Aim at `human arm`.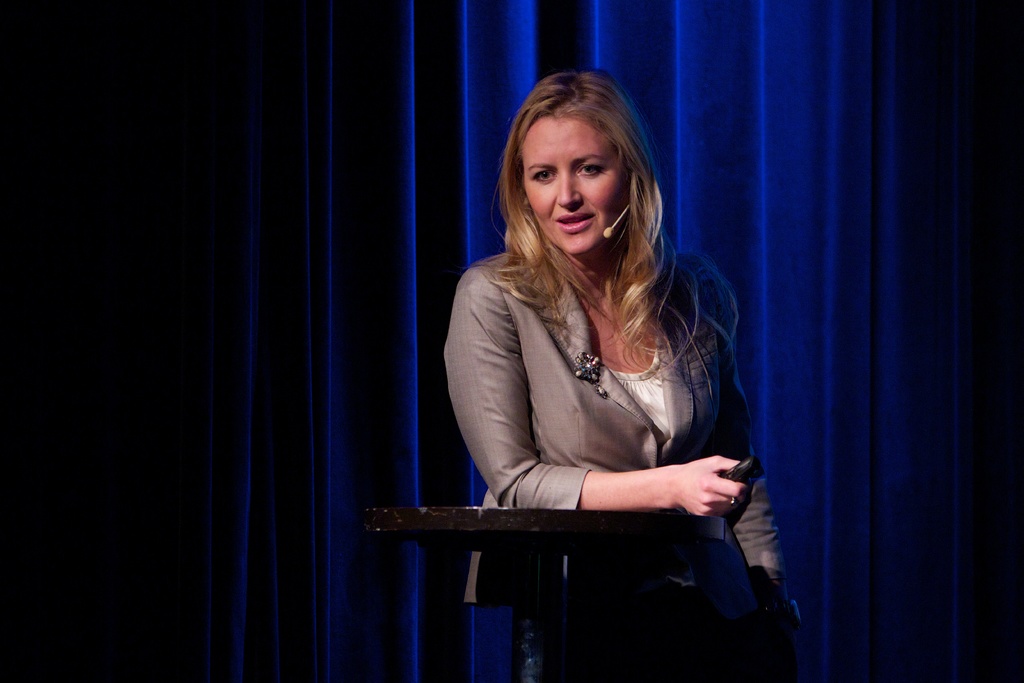
Aimed at box(441, 261, 753, 518).
